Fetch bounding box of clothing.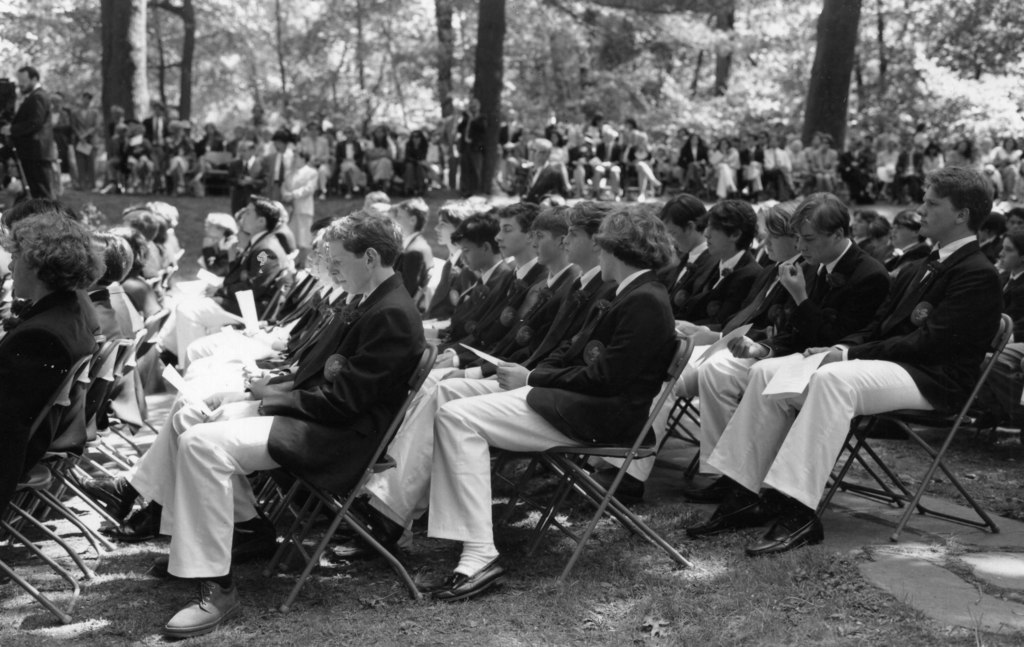
Bbox: detection(998, 273, 1023, 340).
